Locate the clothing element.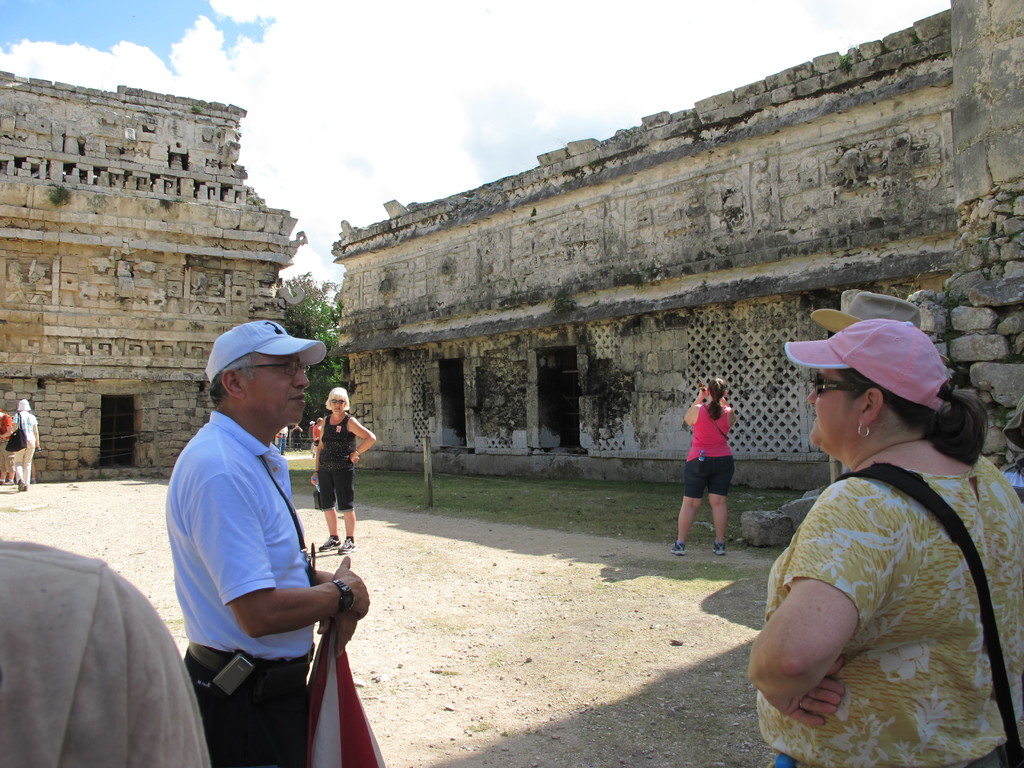
Element bbox: <bbox>0, 410, 14, 481</bbox>.
